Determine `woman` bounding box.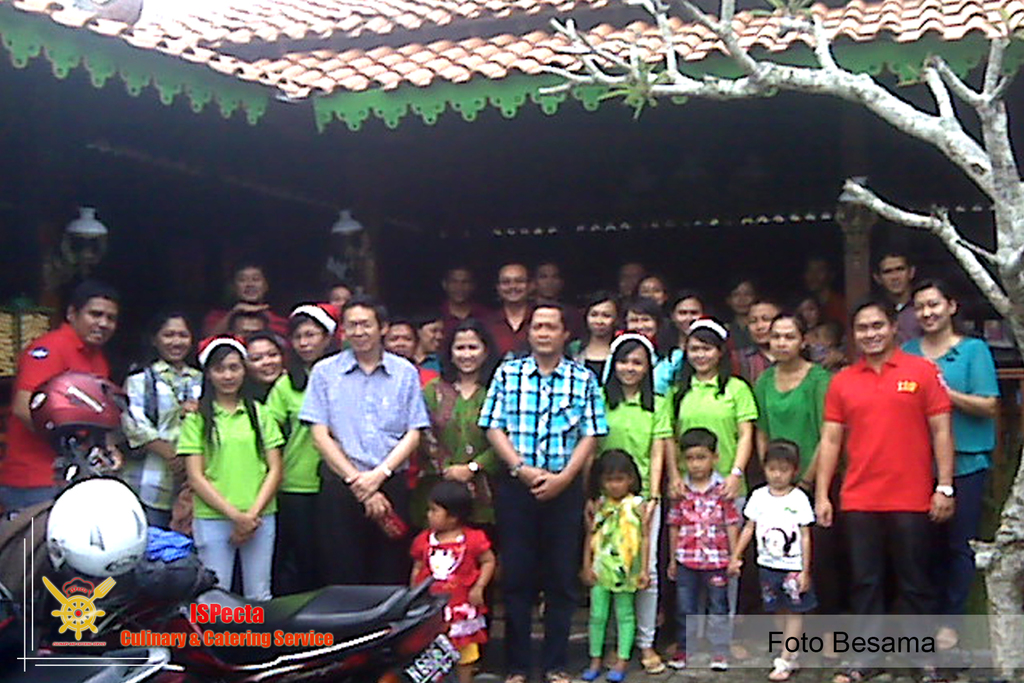
Determined: [x1=663, y1=290, x2=702, y2=356].
